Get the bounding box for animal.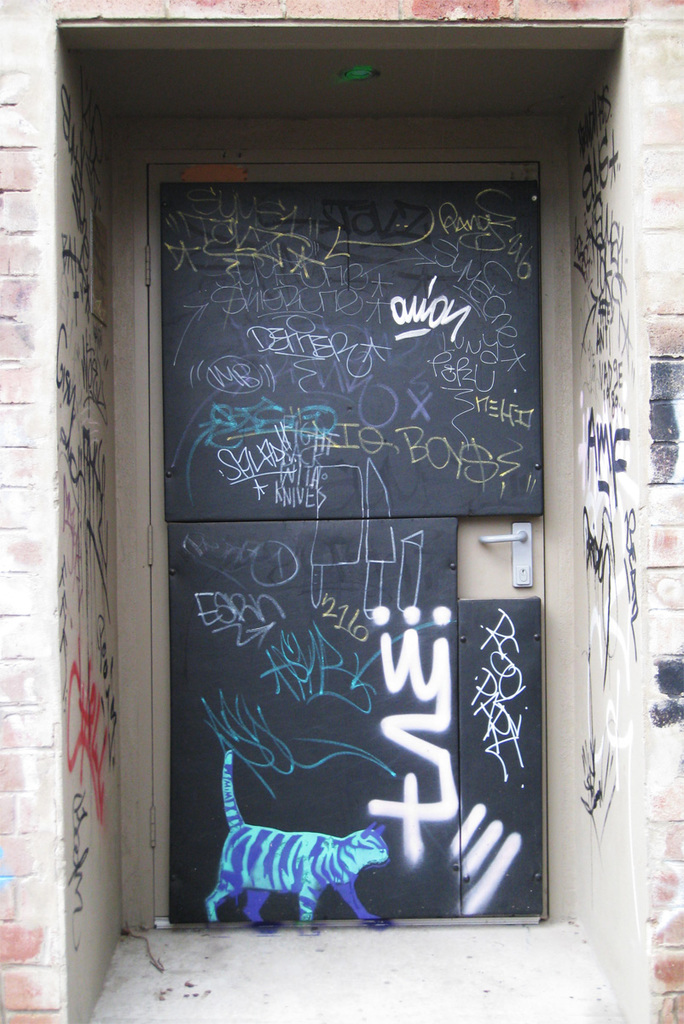
select_region(205, 753, 390, 930).
